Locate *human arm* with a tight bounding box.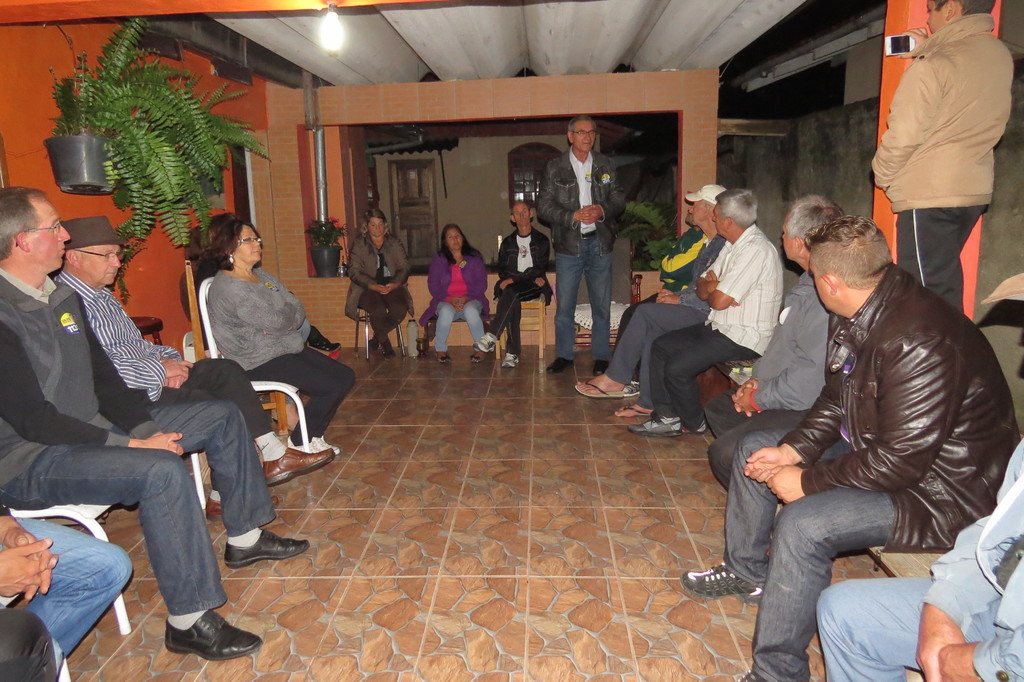
[766,321,921,490].
